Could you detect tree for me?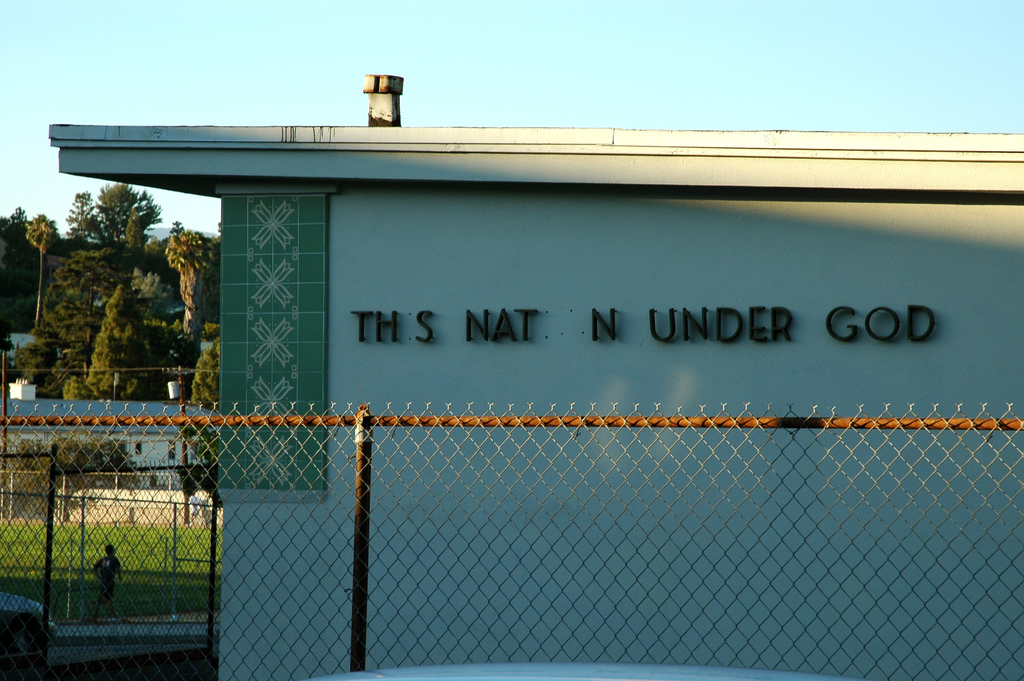
Detection result: 192, 347, 218, 414.
